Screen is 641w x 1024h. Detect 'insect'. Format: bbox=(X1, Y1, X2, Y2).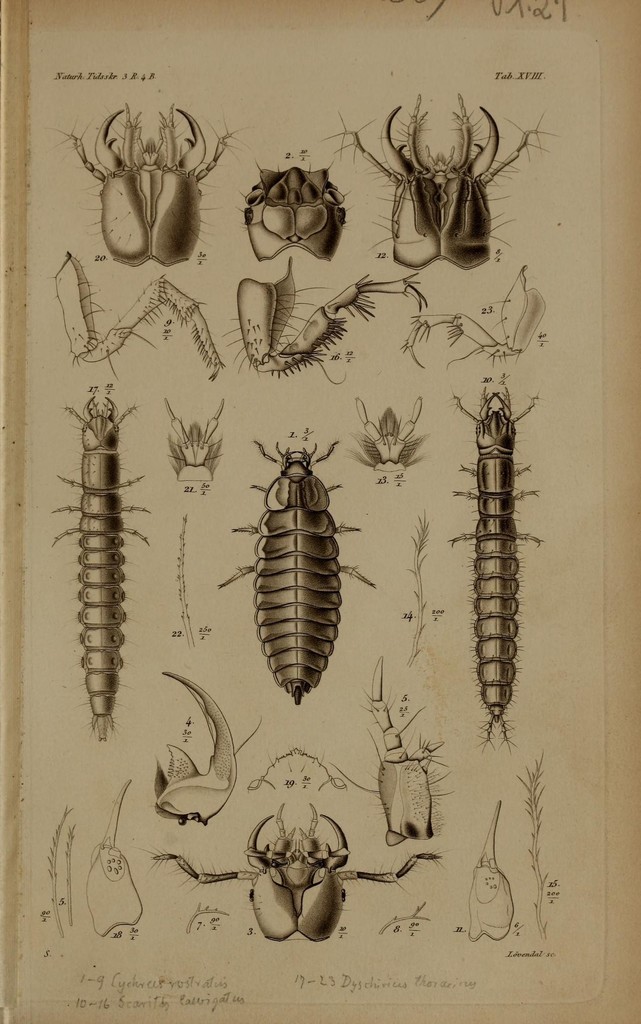
bbox=(218, 438, 379, 704).
